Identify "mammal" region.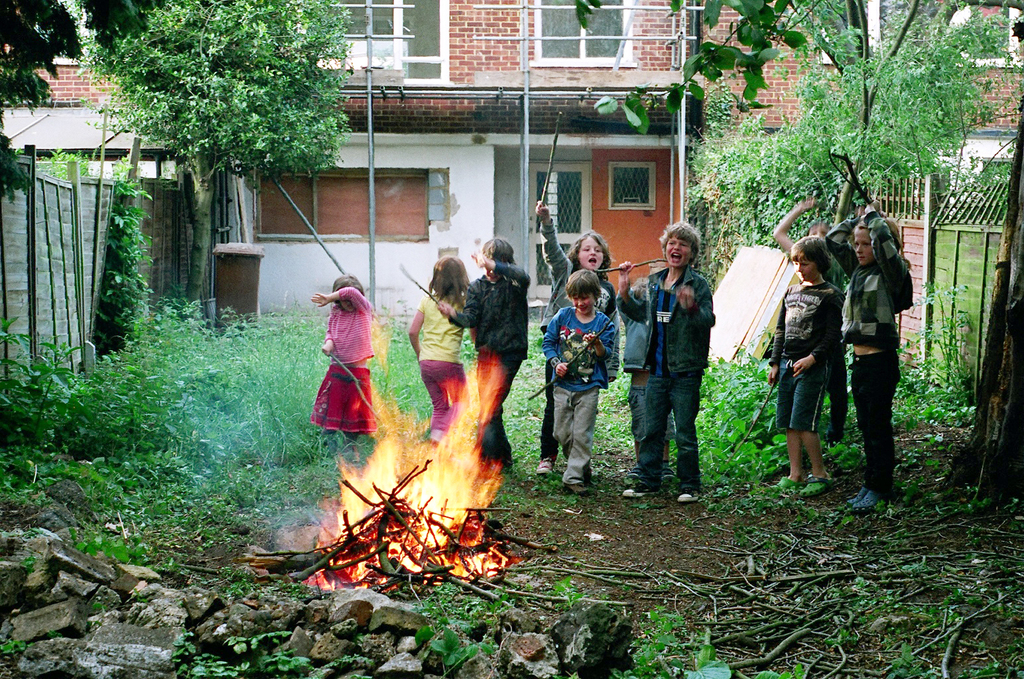
Region: bbox(768, 231, 843, 493).
